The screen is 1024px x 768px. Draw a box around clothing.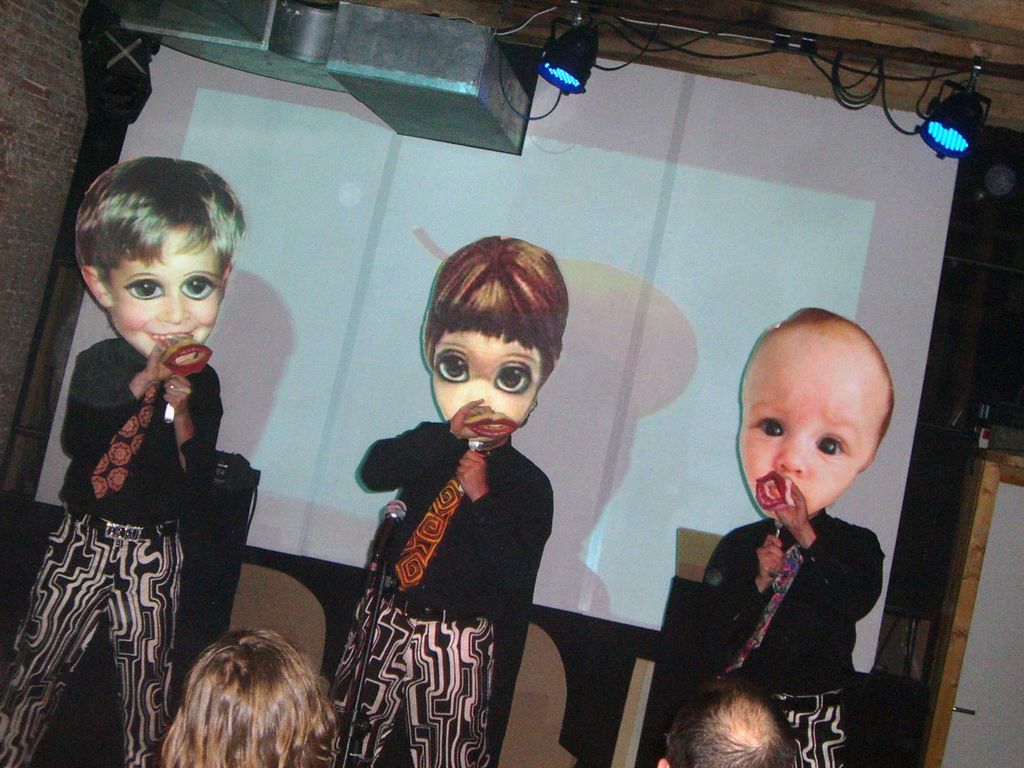
rect(0, 337, 226, 767).
